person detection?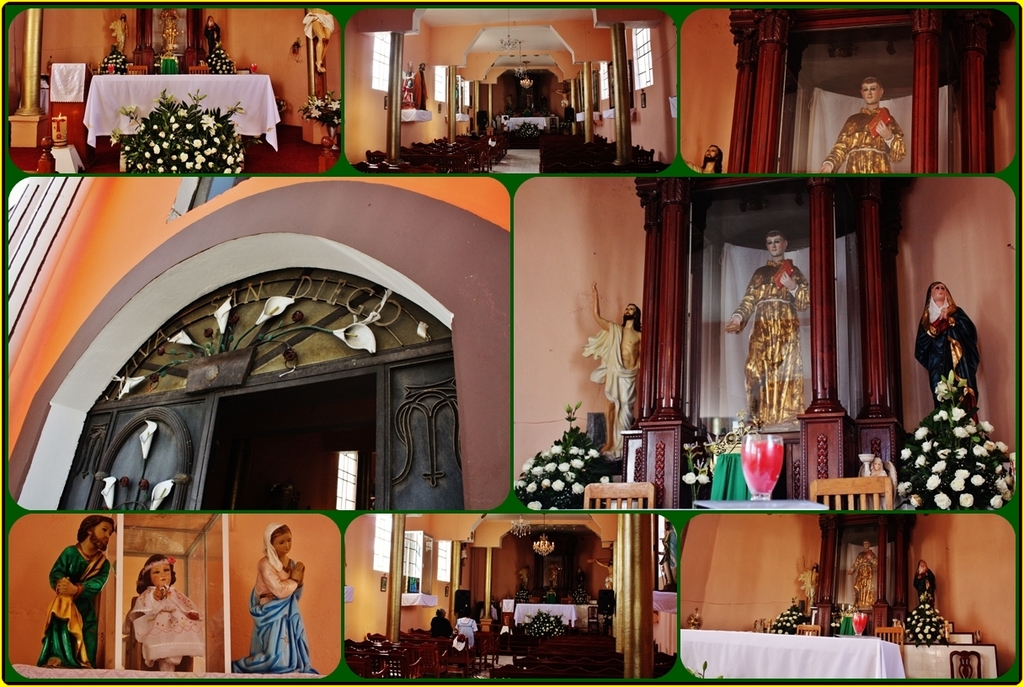
(127, 552, 202, 668)
